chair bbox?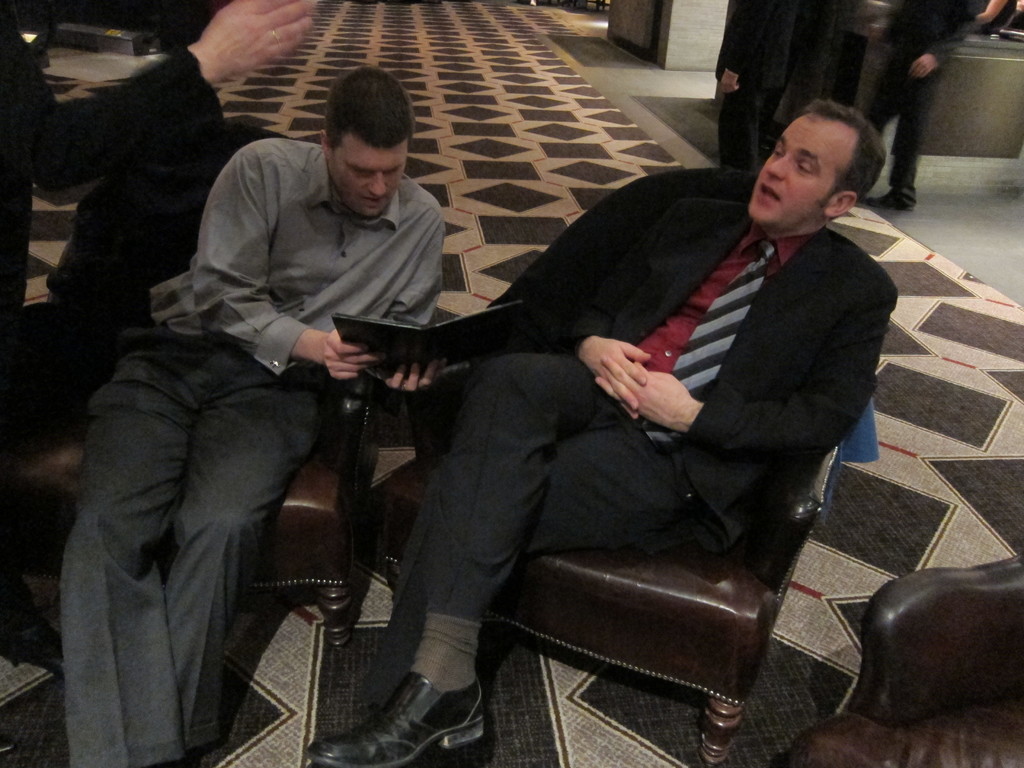
l=0, t=130, r=388, b=655
